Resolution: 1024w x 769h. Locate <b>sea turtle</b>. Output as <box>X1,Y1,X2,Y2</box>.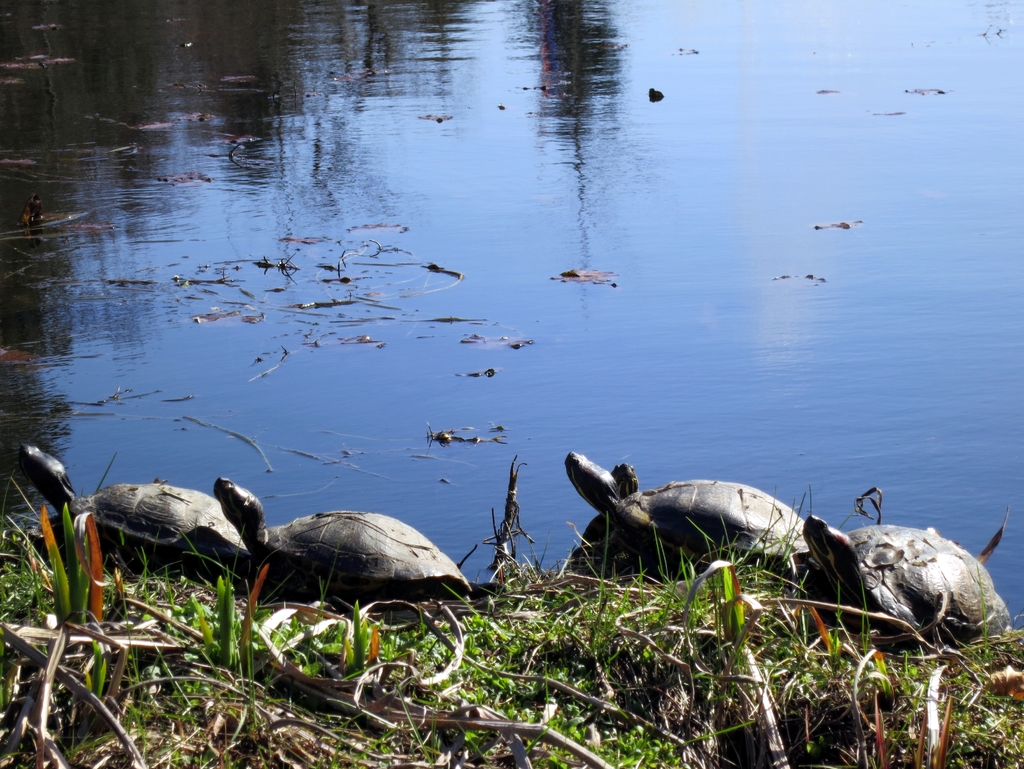
<box>797,511,1009,654</box>.
